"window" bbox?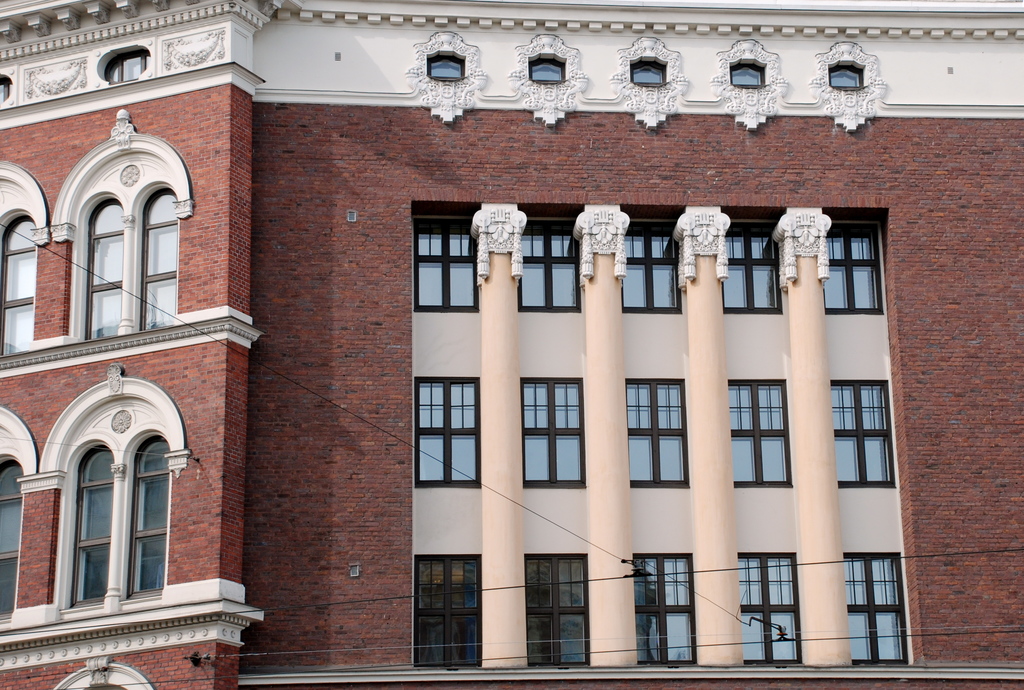
(left=71, top=147, right=186, bottom=348)
